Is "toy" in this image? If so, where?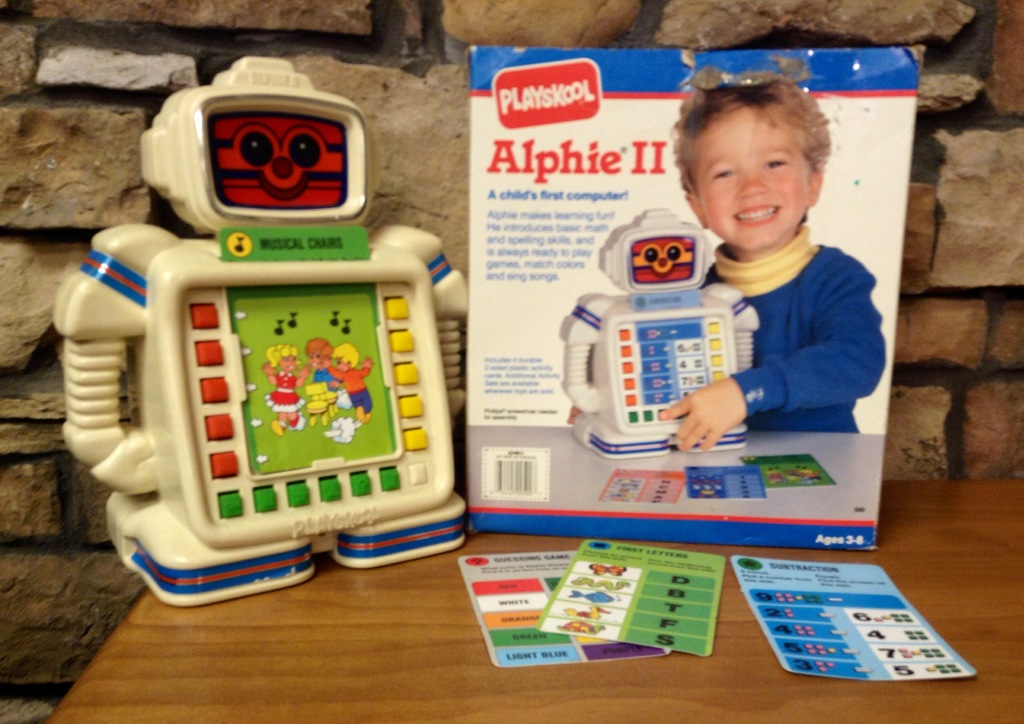
Yes, at {"x1": 563, "y1": 203, "x2": 769, "y2": 453}.
